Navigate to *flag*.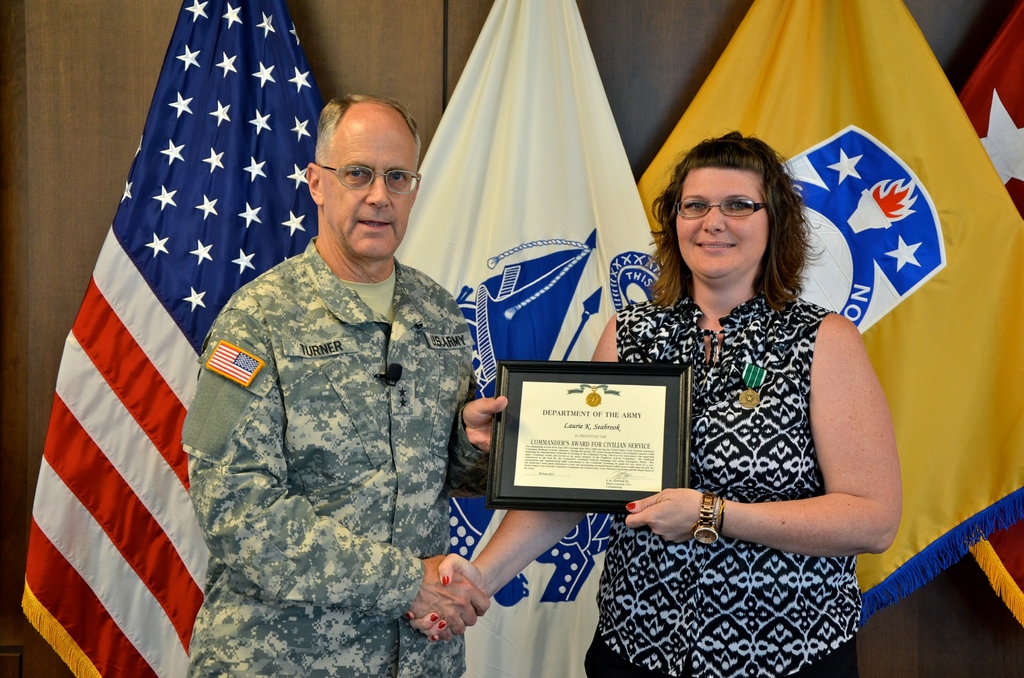
Navigation target: BBox(641, 0, 1023, 624).
